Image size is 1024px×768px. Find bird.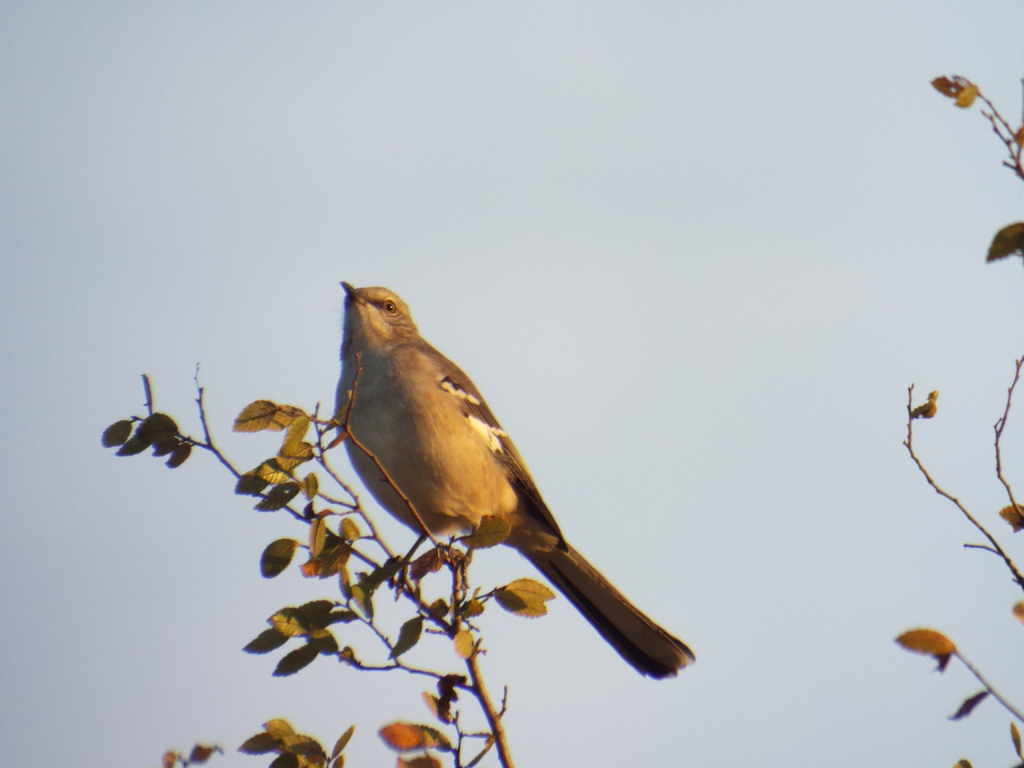
select_region(318, 306, 678, 670).
